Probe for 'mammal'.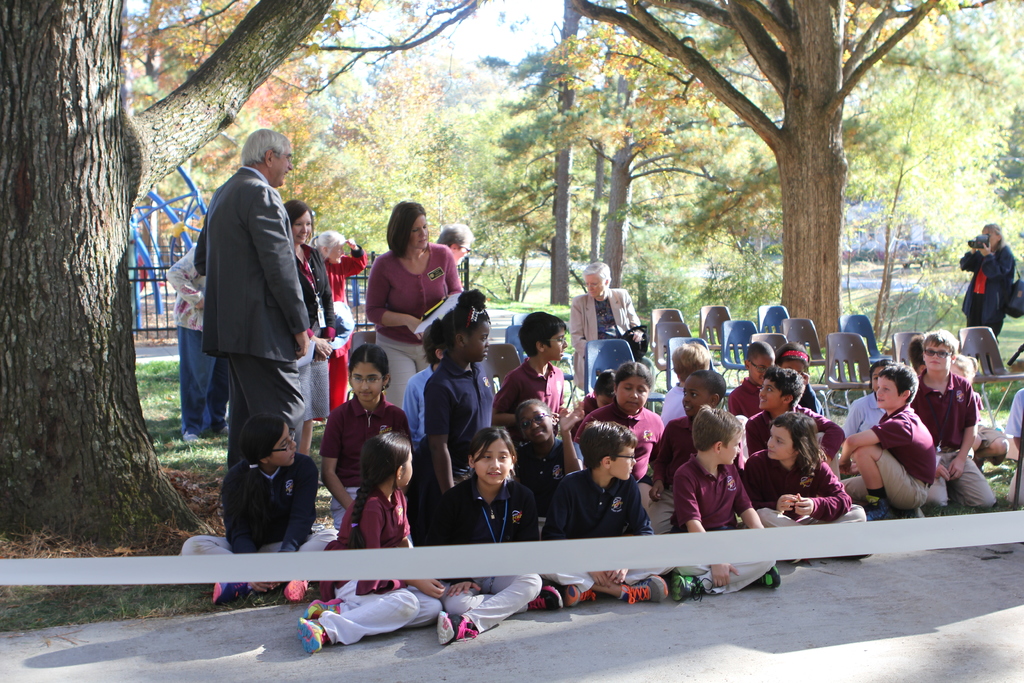
Probe result: box=[957, 225, 1021, 369].
